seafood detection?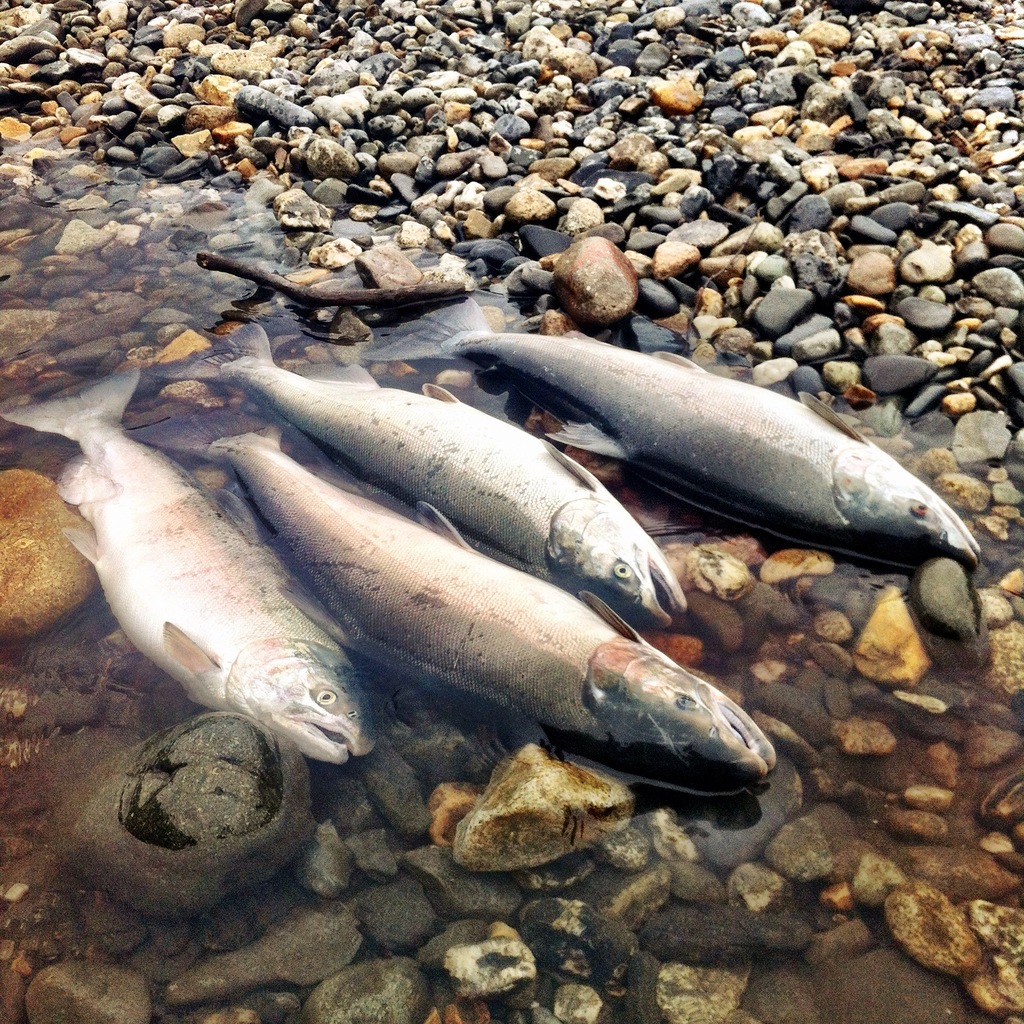
<region>0, 365, 378, 765</region>
